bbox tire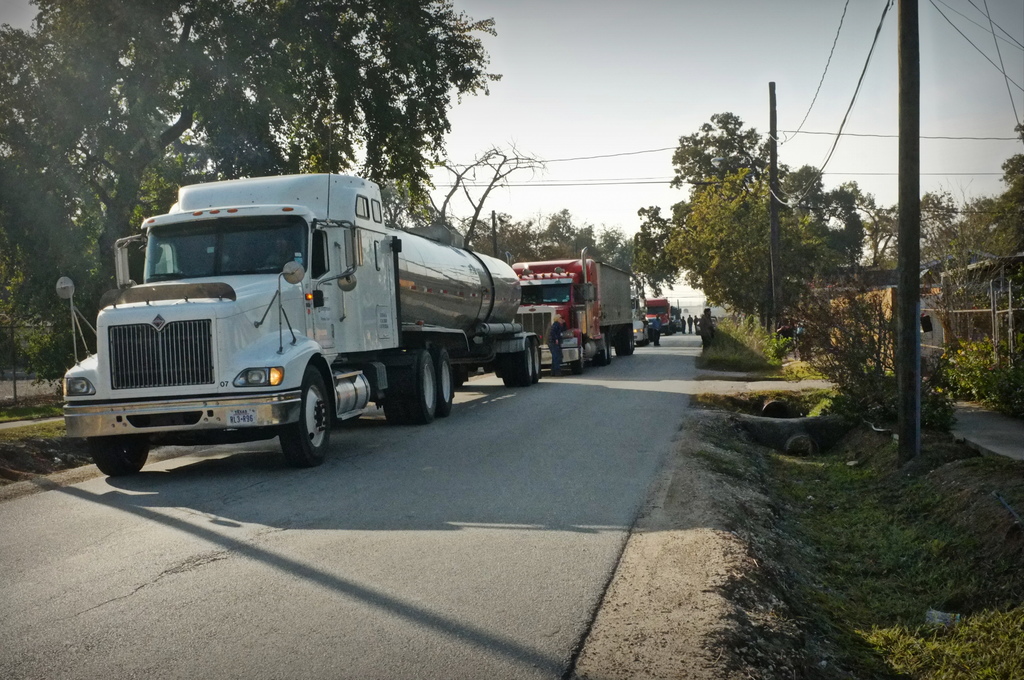
[503, 369, 513, 386]
